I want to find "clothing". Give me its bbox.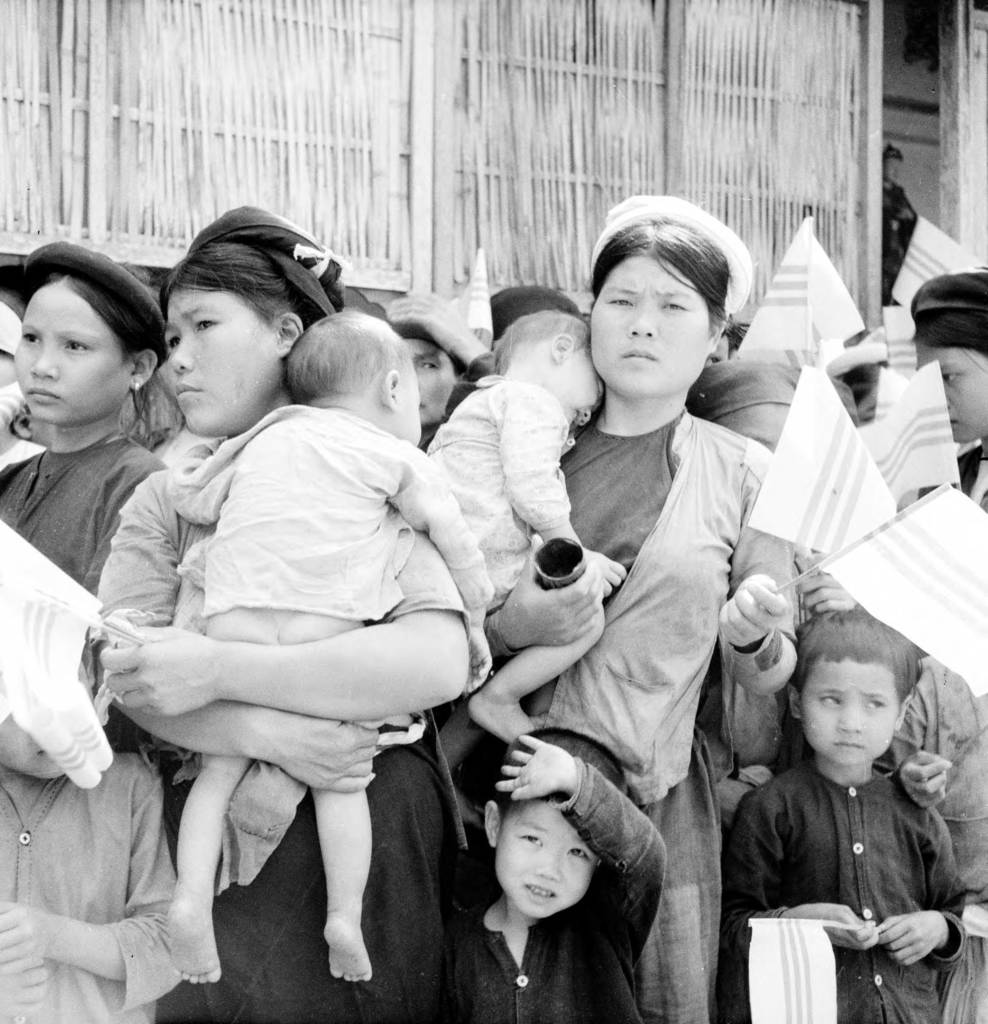
(left=0, top=425, right=168, bottom=595).
